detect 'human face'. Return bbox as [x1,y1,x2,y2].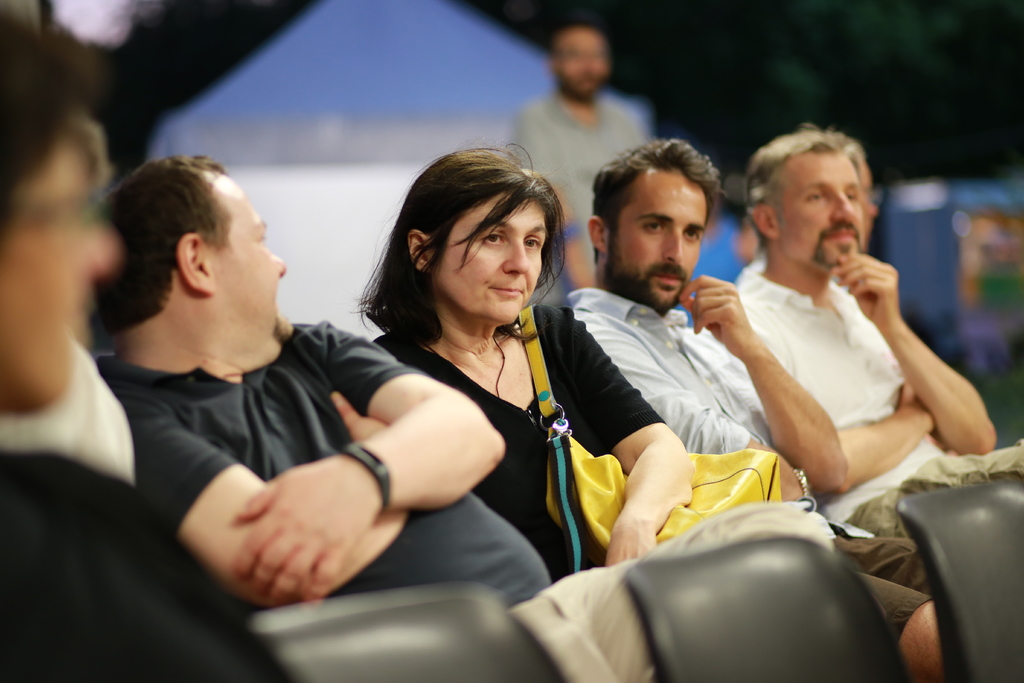
[781,153,865,272].
